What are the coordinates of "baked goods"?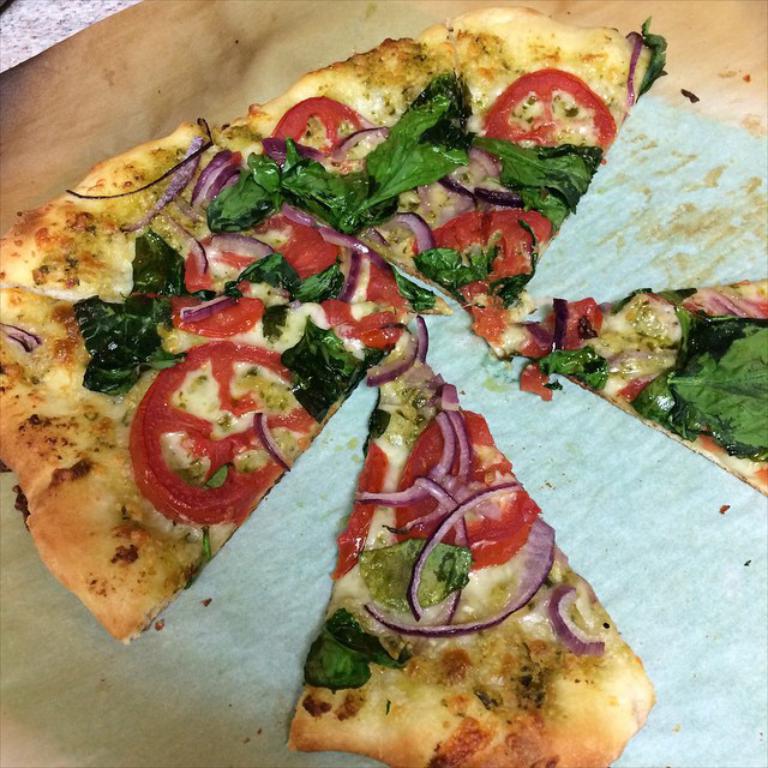
(290, 356, 658, 767).
